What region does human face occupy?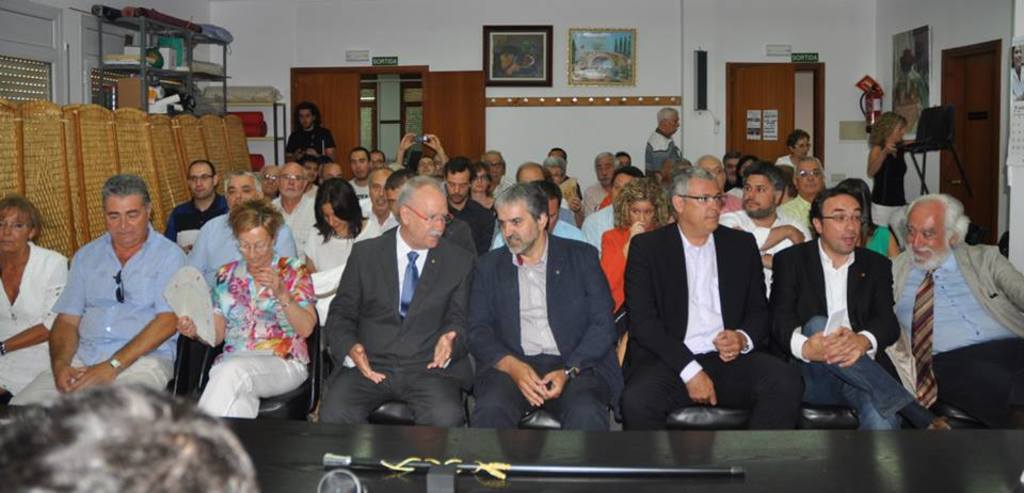
box=[369, 166, 395, 214].
